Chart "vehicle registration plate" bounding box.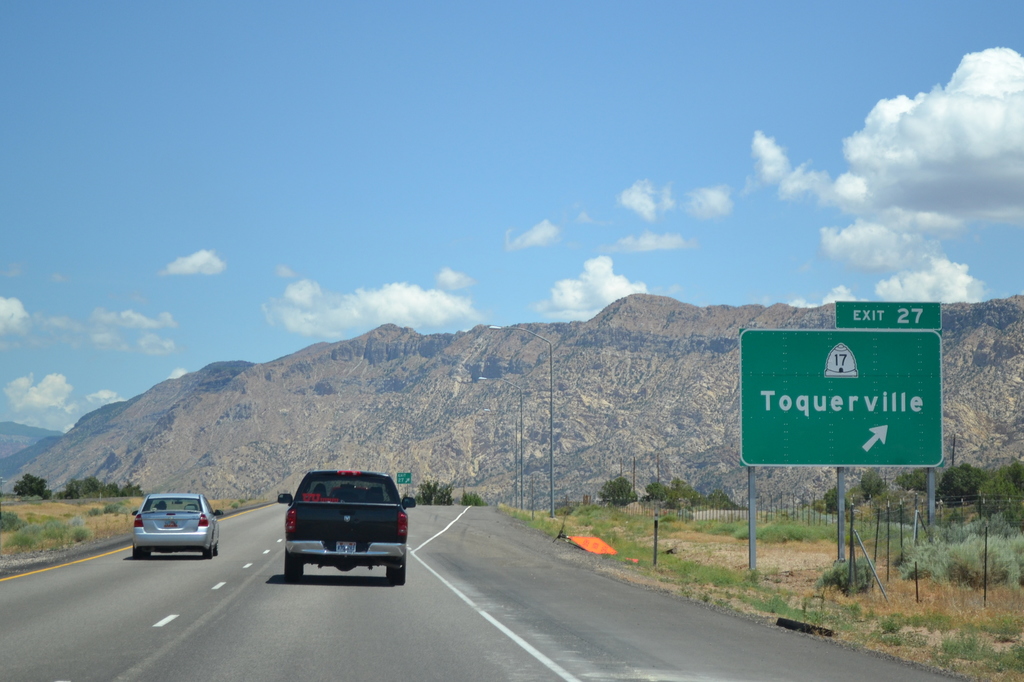
Charted: (163, 519, 175, 526).
